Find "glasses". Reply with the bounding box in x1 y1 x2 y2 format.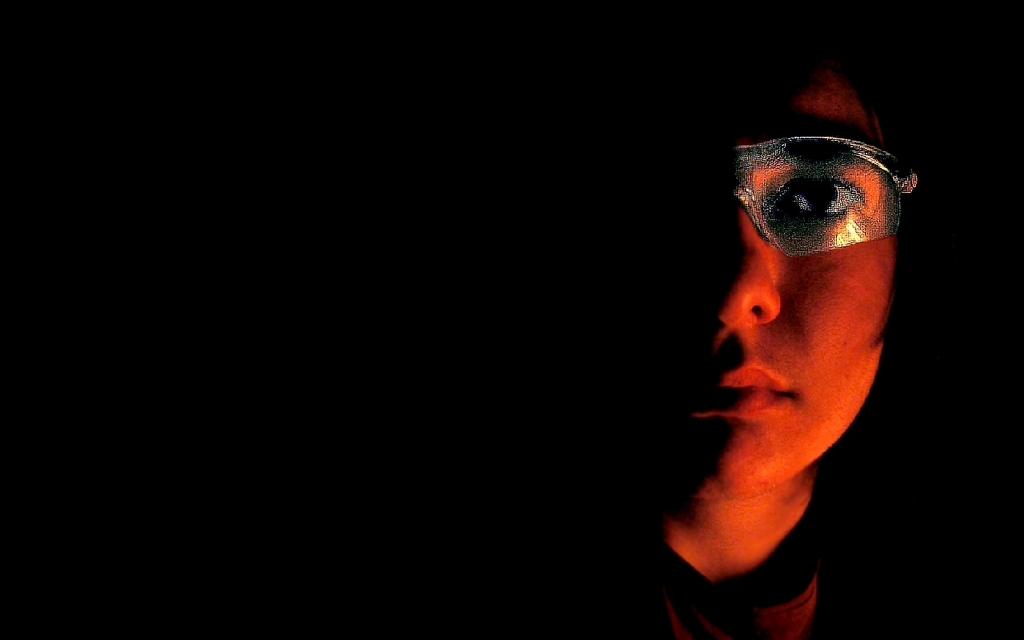
738 131 915 260.
